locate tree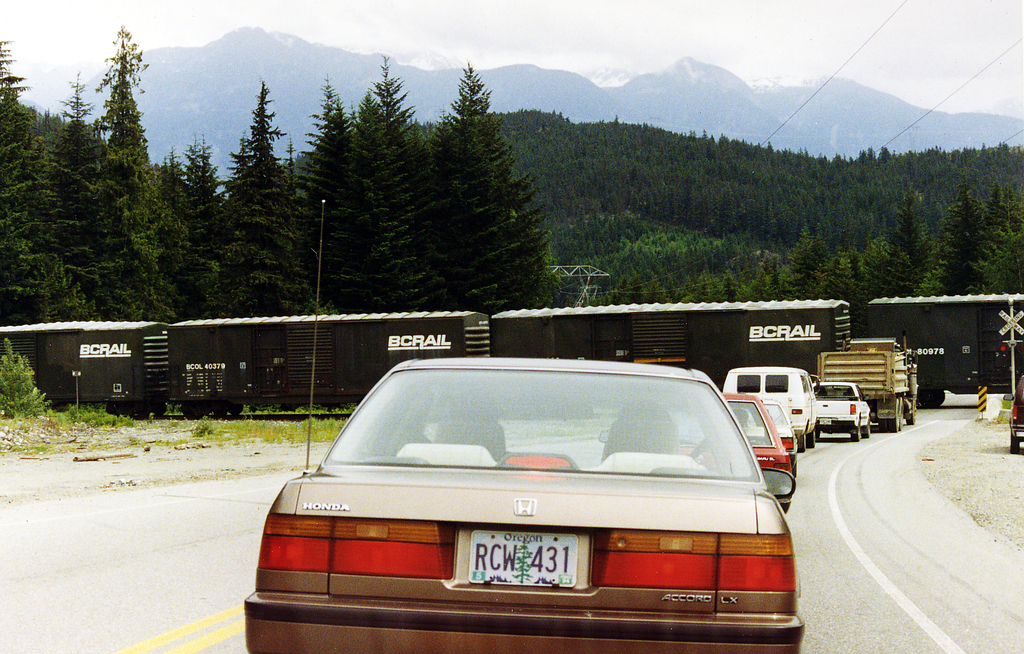
(978, 206, 1023, 316)
